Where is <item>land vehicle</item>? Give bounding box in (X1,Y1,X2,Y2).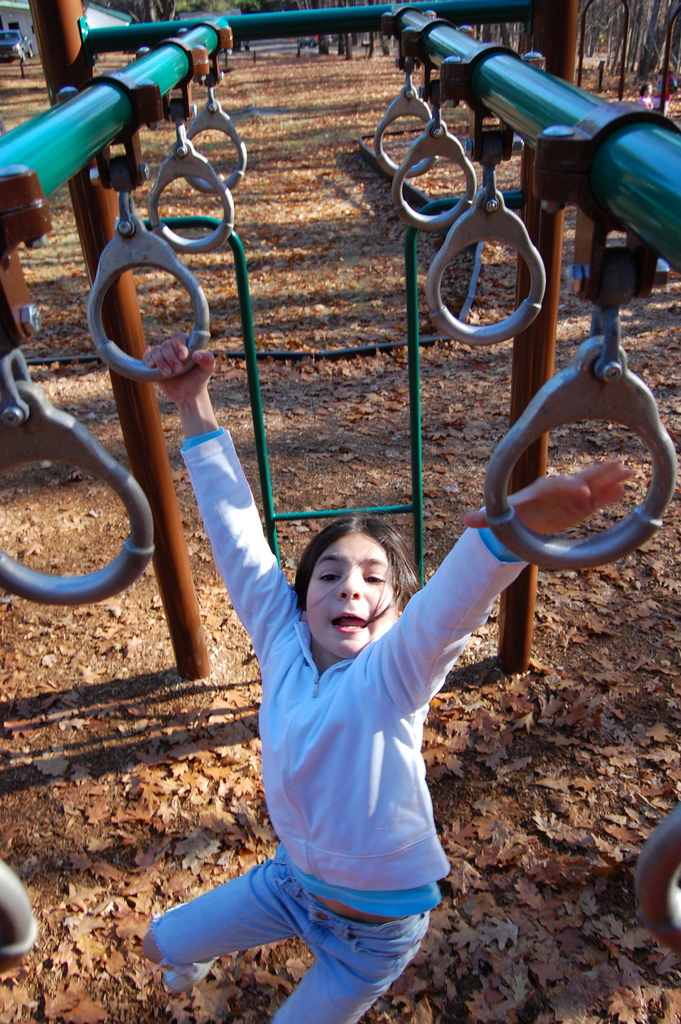
(0,31,33,58).
